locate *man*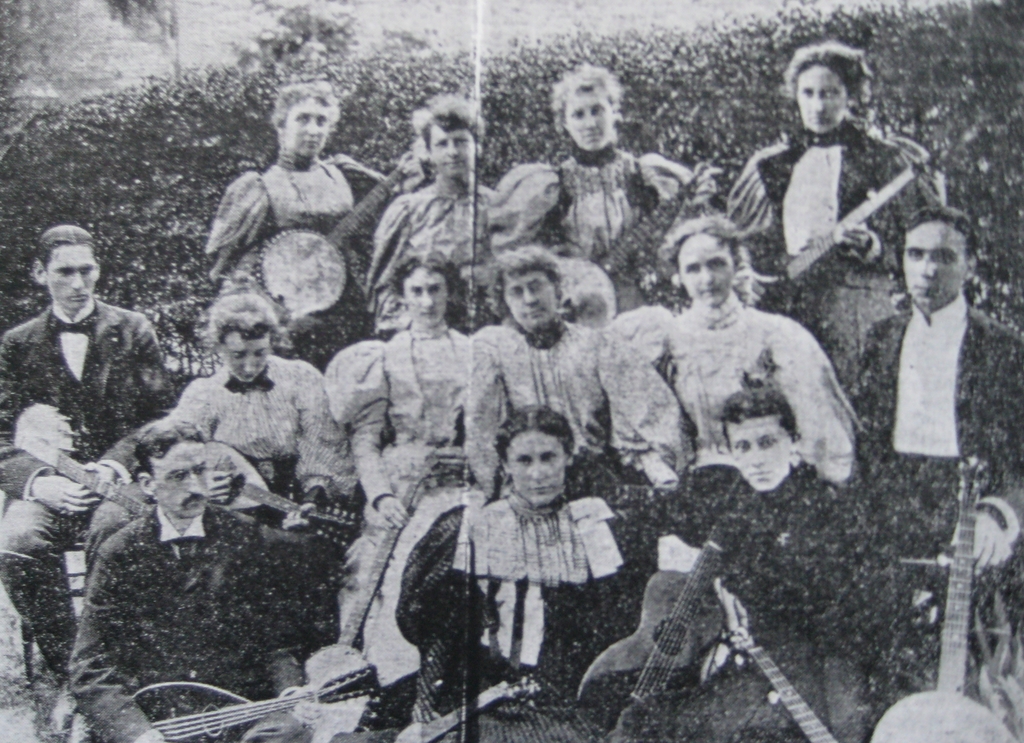
[836,198,1023,605]
